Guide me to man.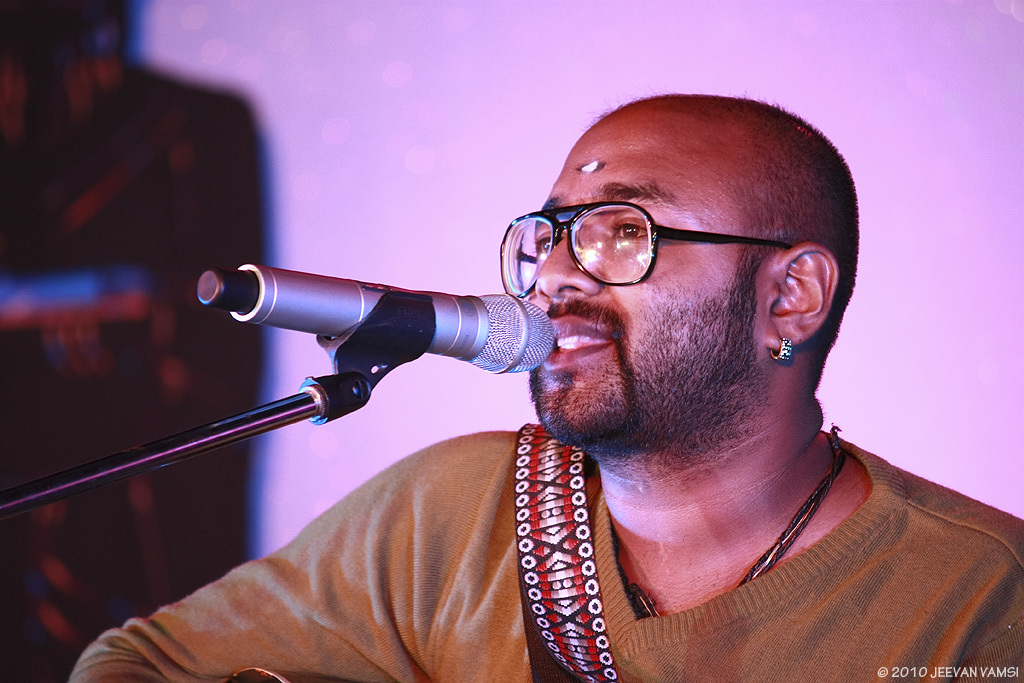
Guidance: <box>75,110,1018,682</box>.
